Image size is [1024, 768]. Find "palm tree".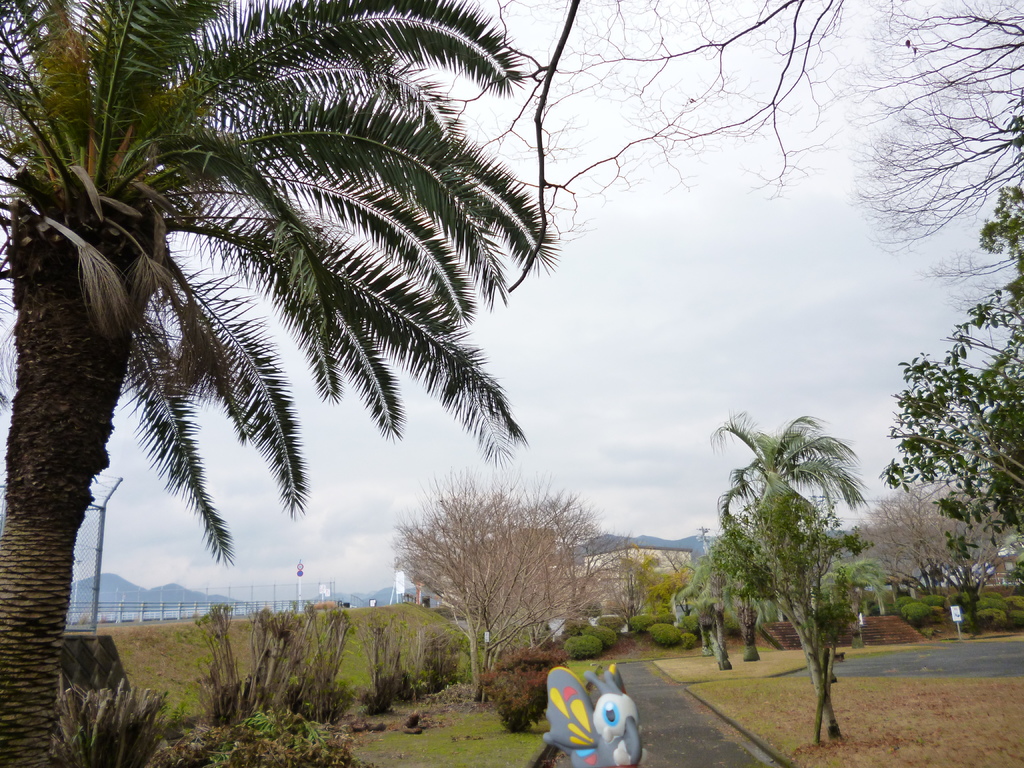
rect(40, 679, 166, 767).
